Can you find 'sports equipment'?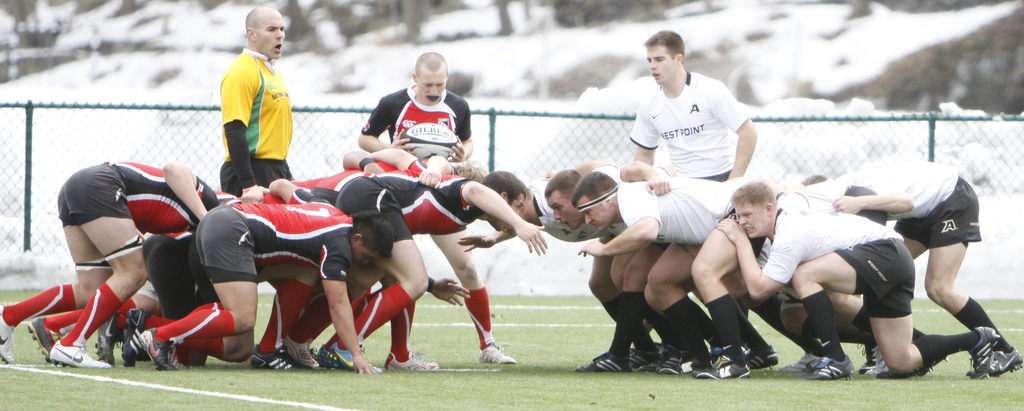
Yes, bounding box: l=804, t=356, r=853, b=384.
